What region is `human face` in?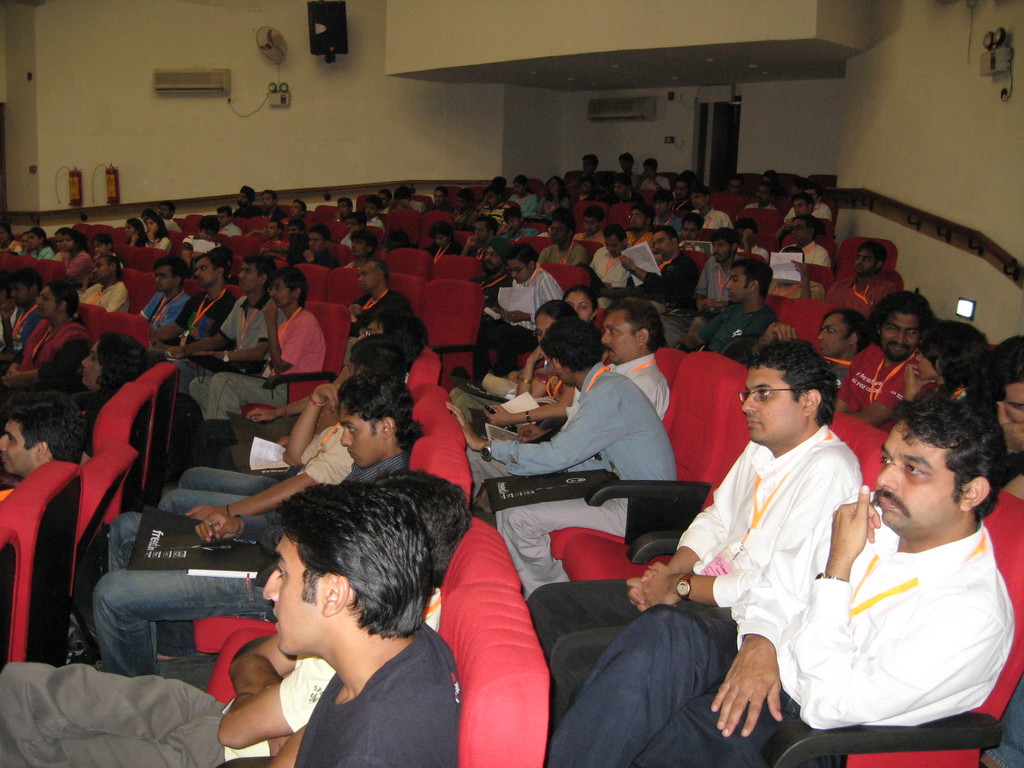
l=195, t=259, r=215, b=287.
